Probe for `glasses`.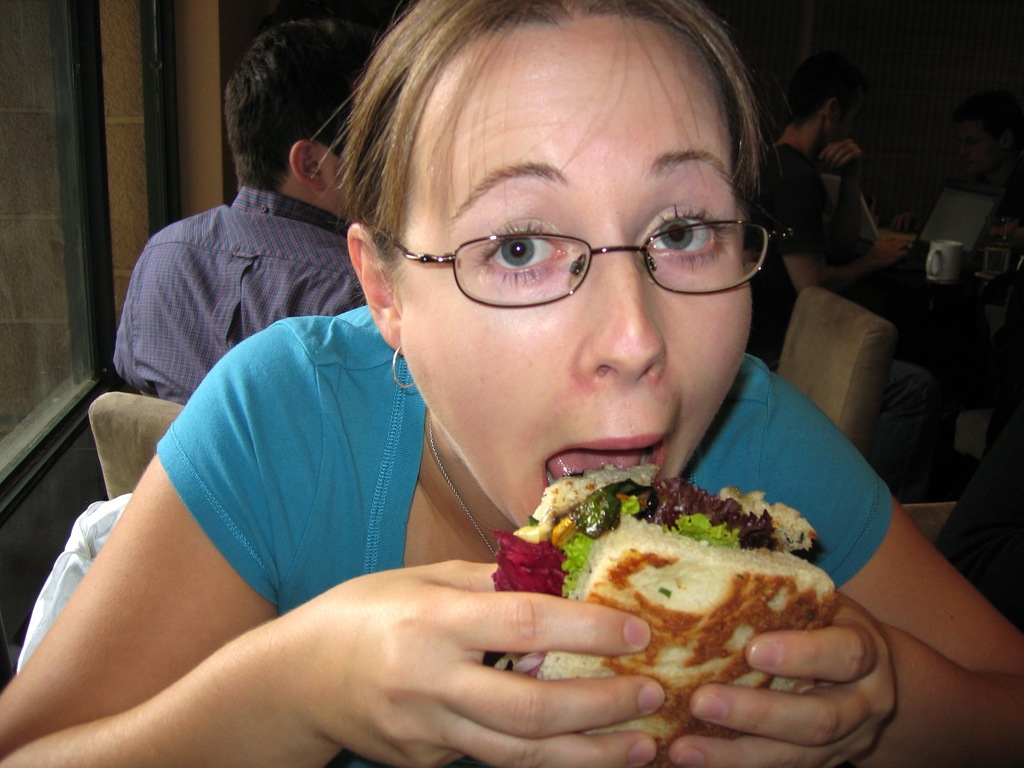
Probe result: region(378, 193, 762, 306).
